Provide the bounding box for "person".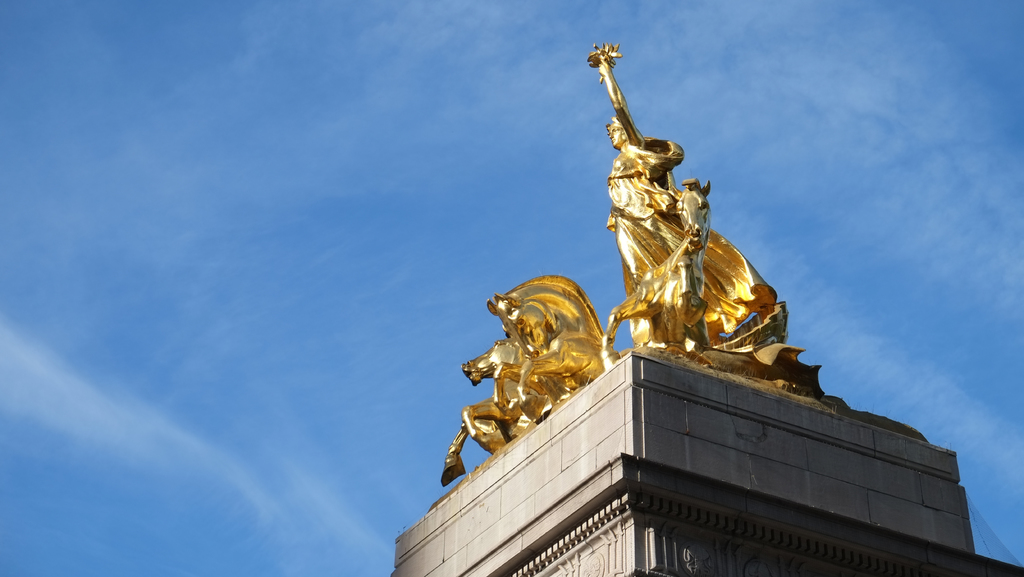
(596, 115, 689, 350).
